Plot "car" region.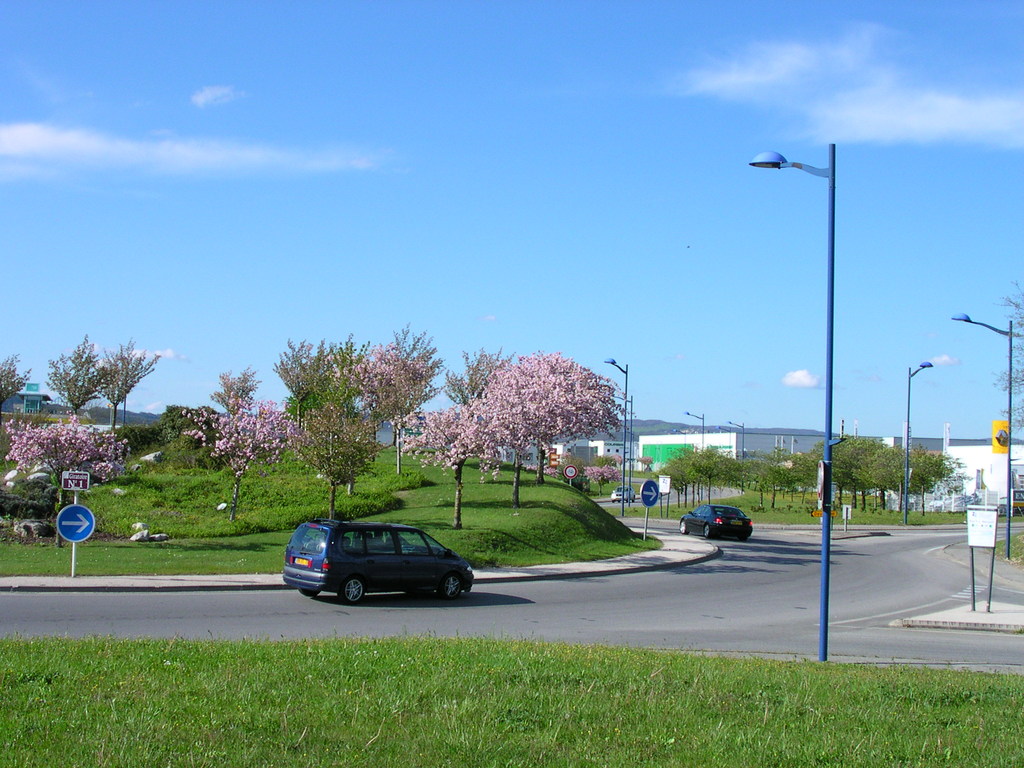
Plotted at (289,518,477,615).
